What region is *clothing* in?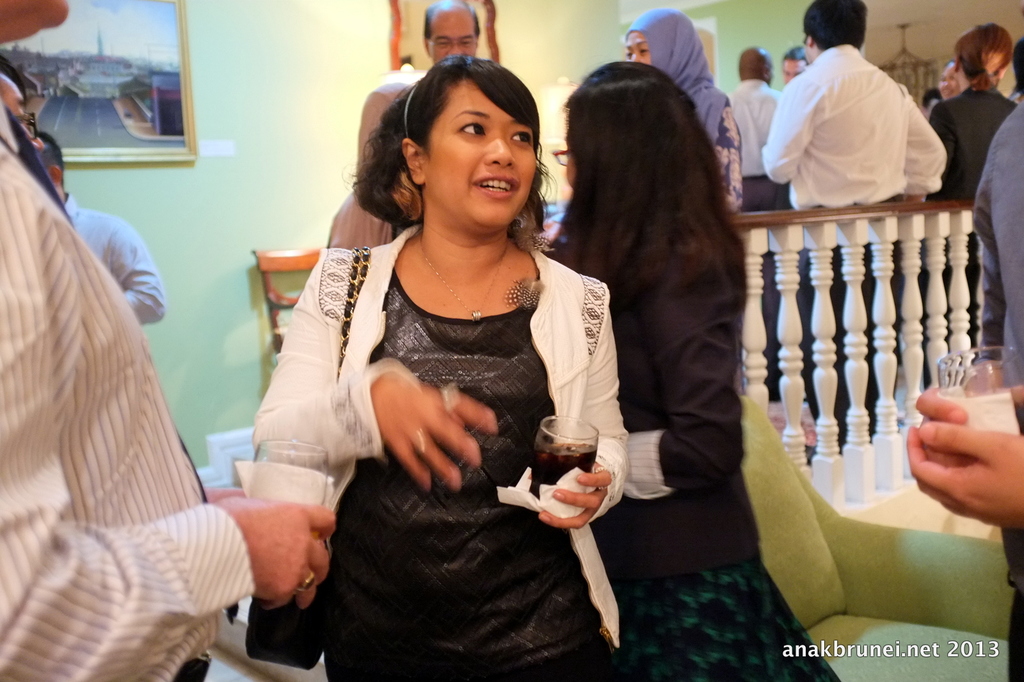
[left=274, top=200, right=646, bottom=645].
